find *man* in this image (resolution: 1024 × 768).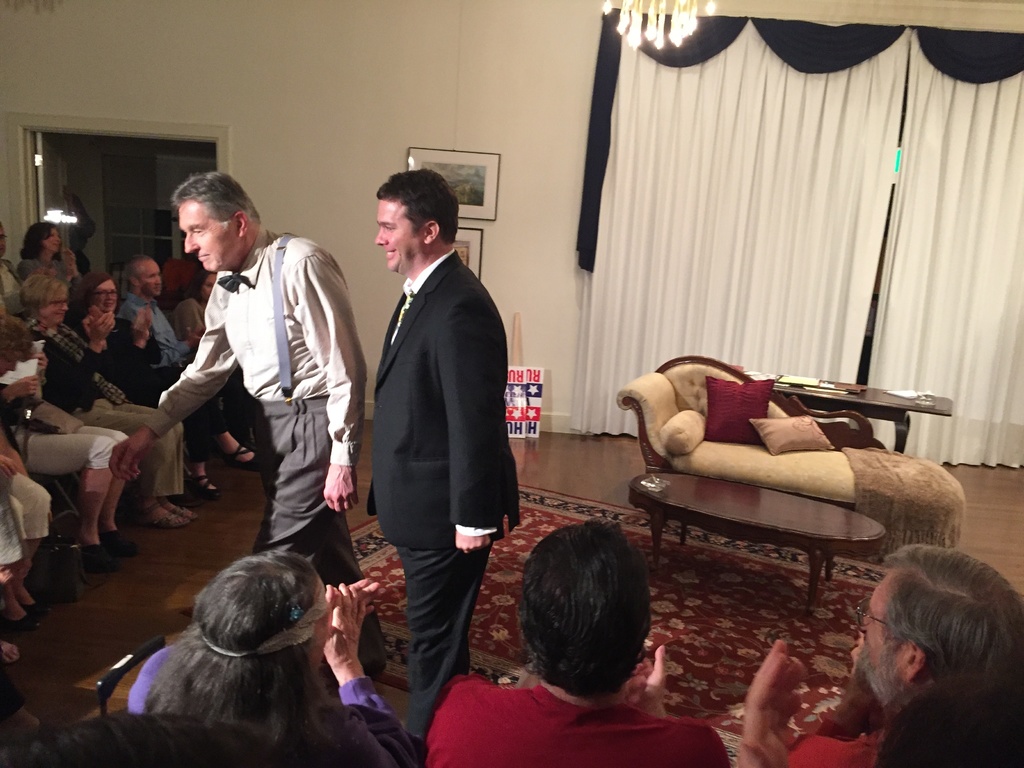
bbox(0, 220, 55, 323).
